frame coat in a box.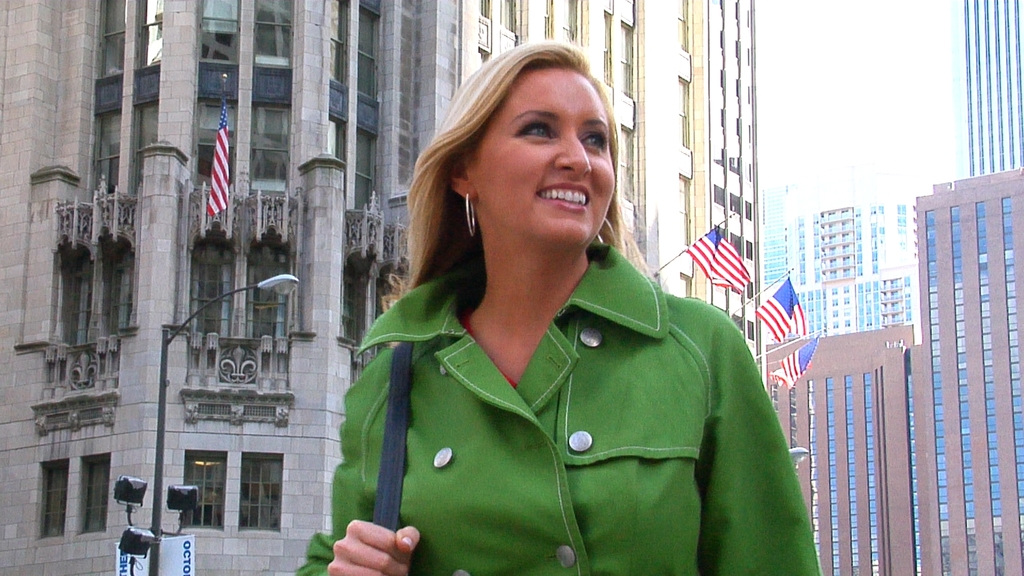
[306, 155, 824, 564].
